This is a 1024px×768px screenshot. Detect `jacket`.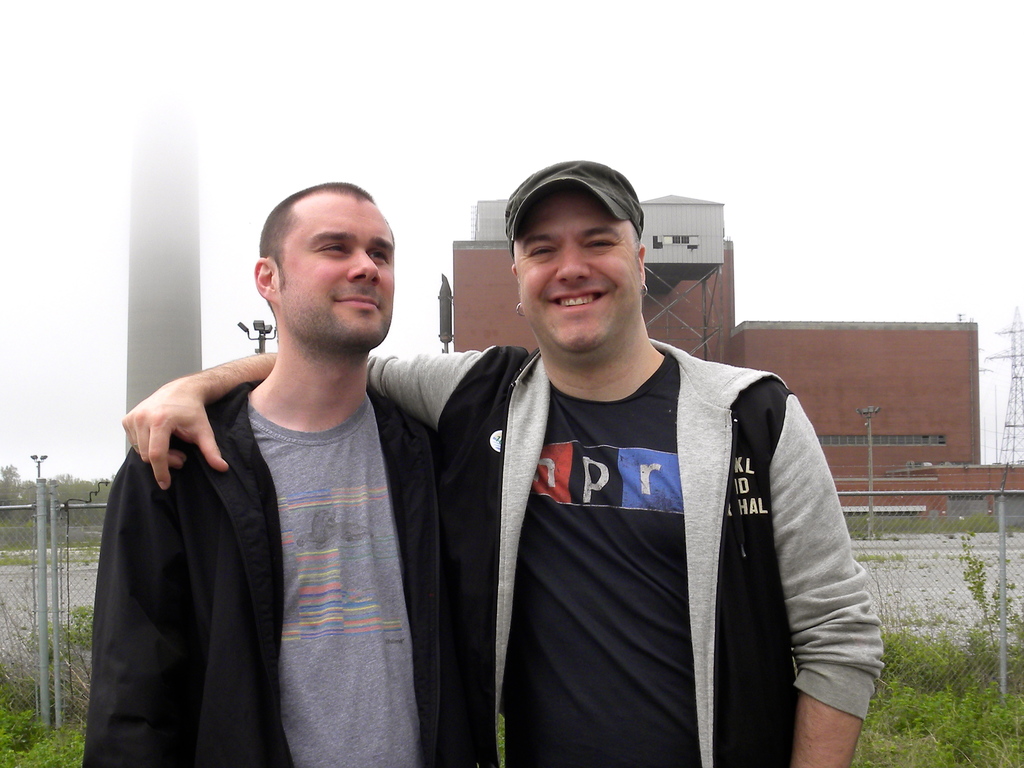
crop(73, 291, 489, 754).
